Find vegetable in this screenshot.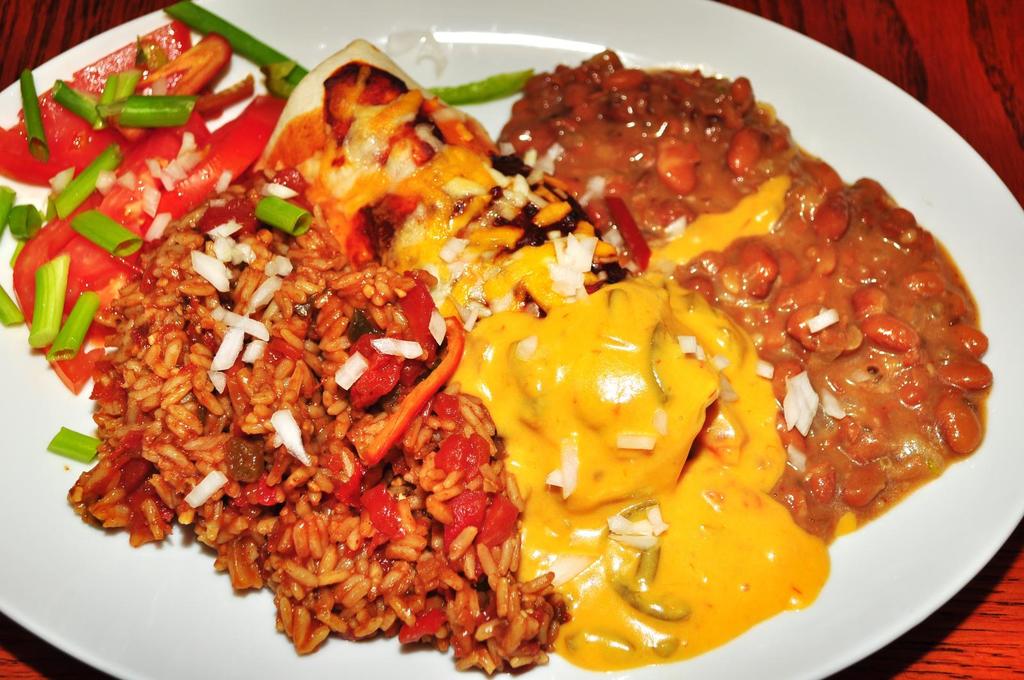
The bounding box for vegetable is x1=52, y1=77, x2=110, y2=131.
